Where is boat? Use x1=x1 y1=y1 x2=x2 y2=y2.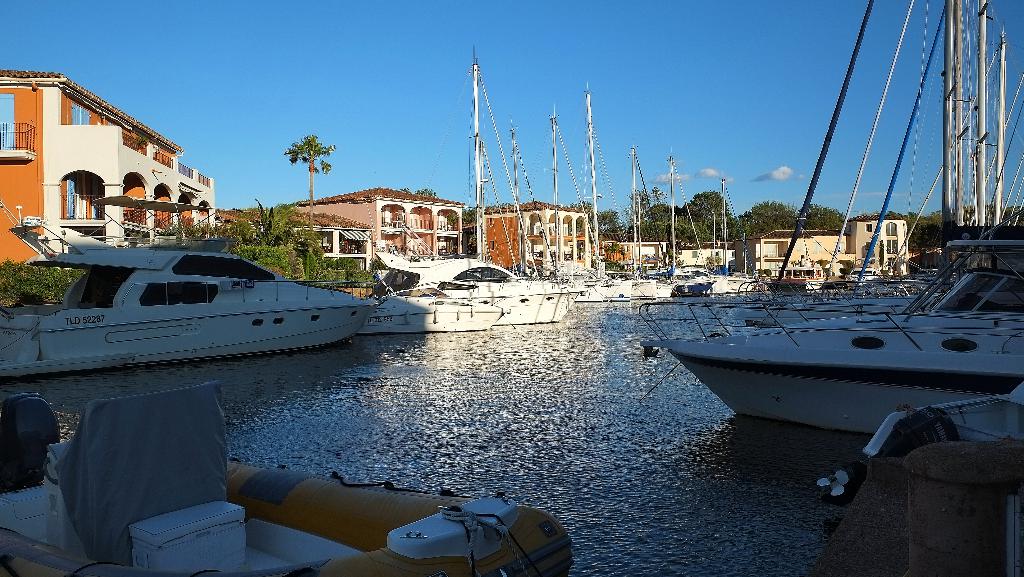
x1=0 y1=398 x2=574 y2=576.
